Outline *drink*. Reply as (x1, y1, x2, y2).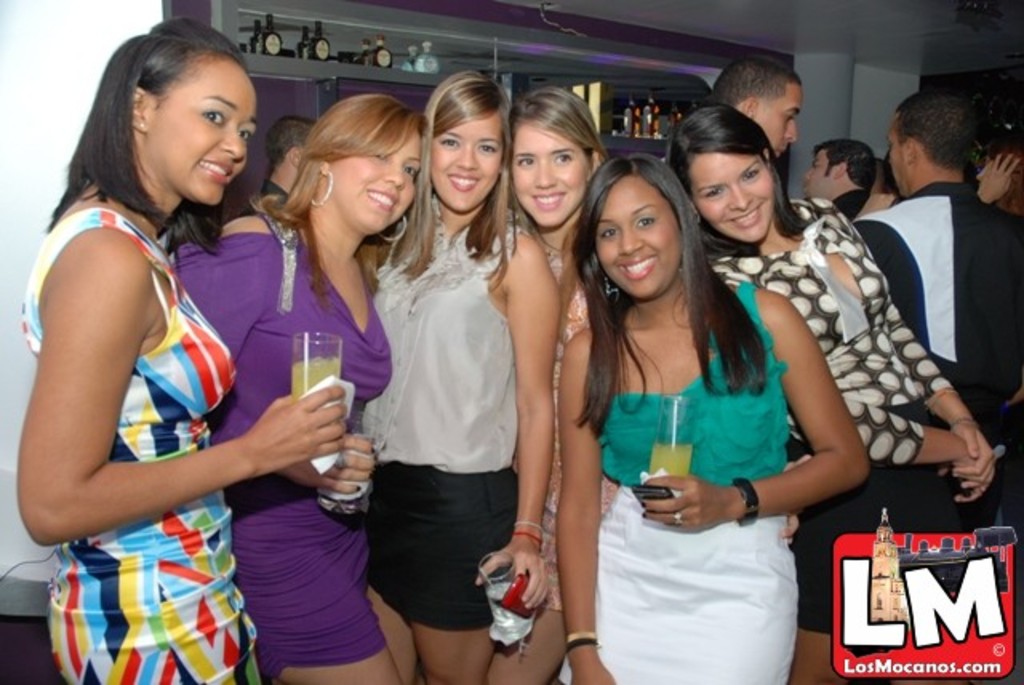
(256, 14, 286, 54).
